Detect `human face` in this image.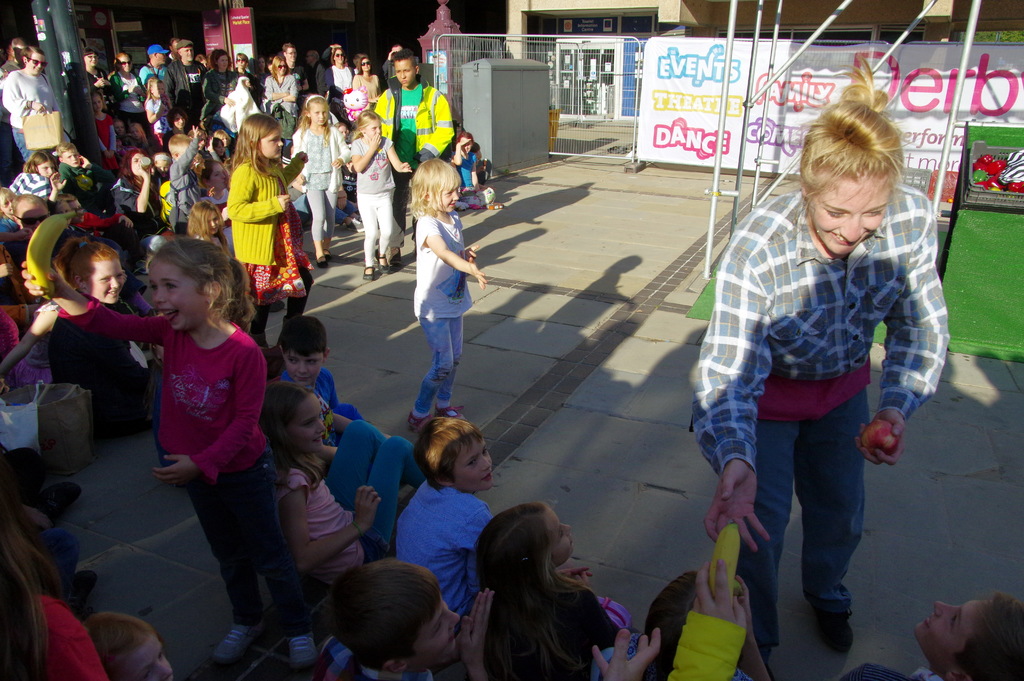
Detection: box(365, 114, 385, 140).
